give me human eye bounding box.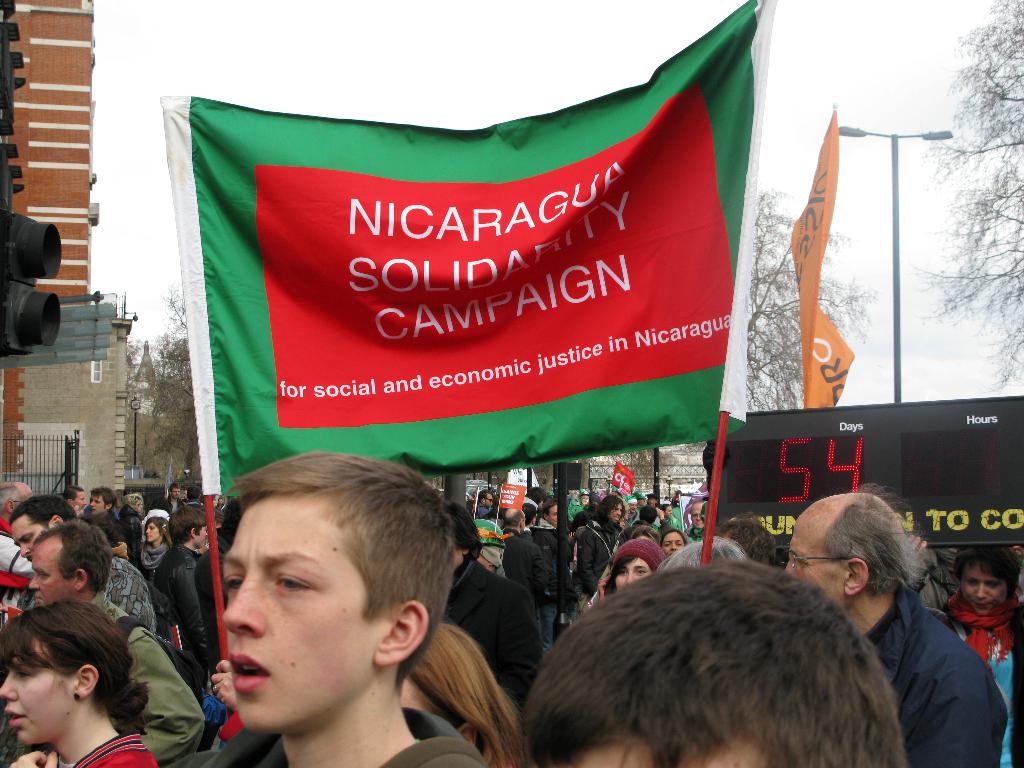
detection(665, 542, 672, 547).
